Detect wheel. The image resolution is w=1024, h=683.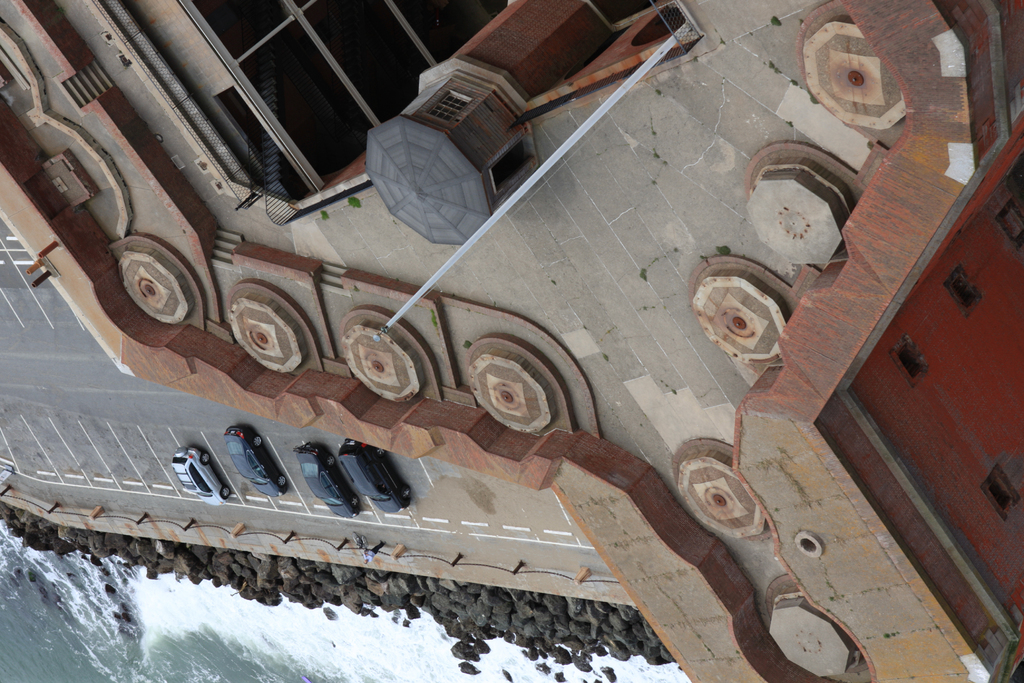
348:498:358:511.
